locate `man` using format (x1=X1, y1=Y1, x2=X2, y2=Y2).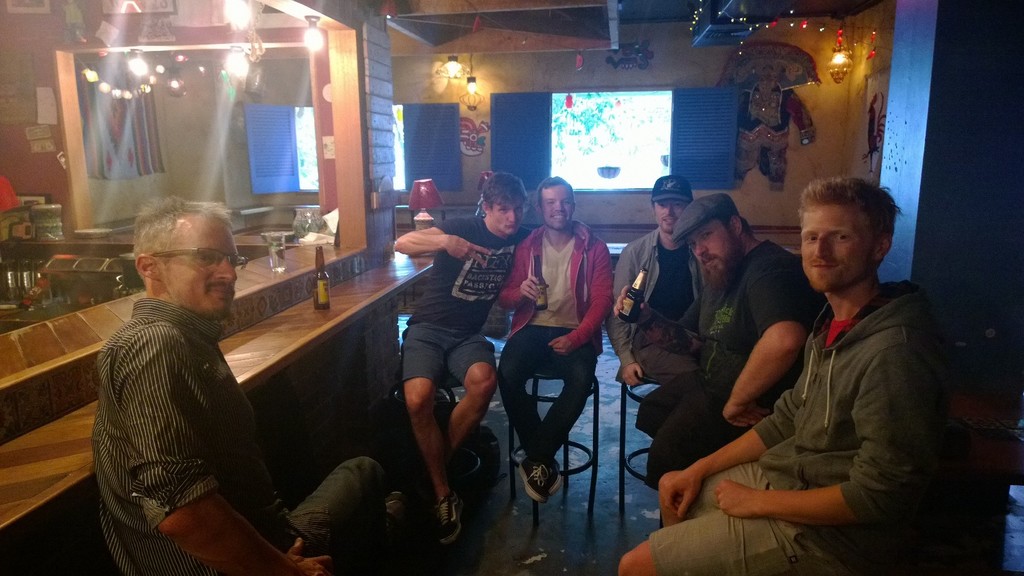
(x1=384, y1=170, x2=591, y2=556).
